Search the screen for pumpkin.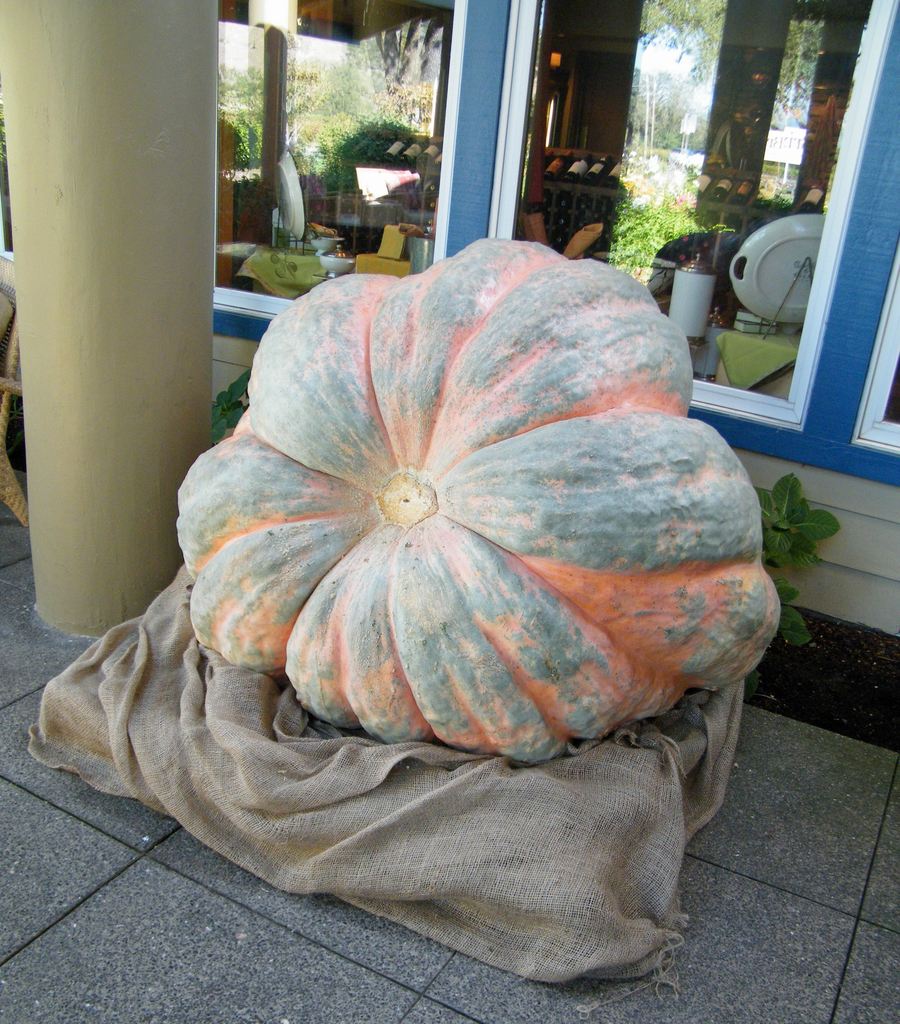
Found at bbox(194, 265, 789, 753).
